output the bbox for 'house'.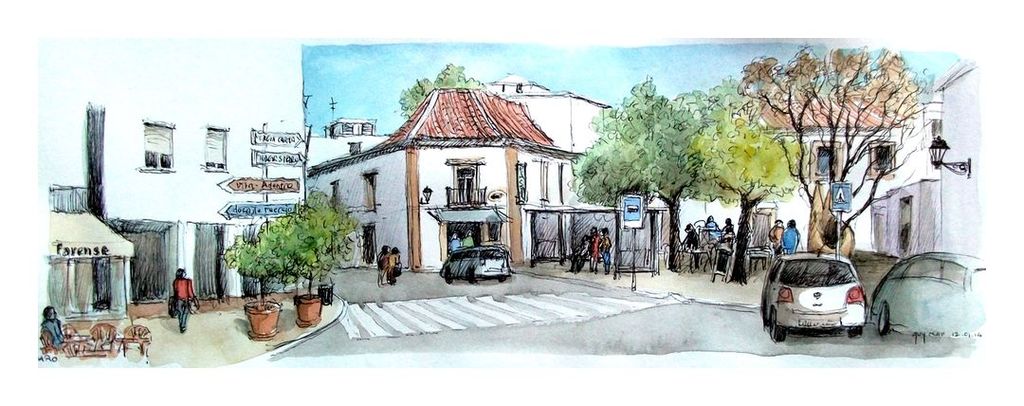
detection(870, 92, 944, 273).
